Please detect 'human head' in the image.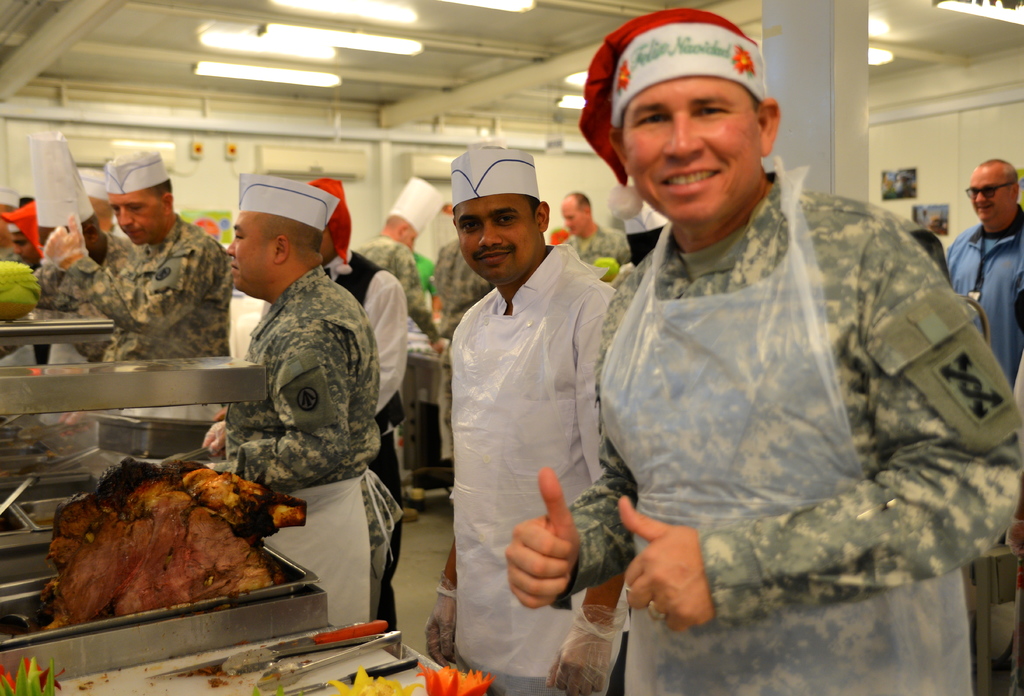
[104, 153, 175, 248].
